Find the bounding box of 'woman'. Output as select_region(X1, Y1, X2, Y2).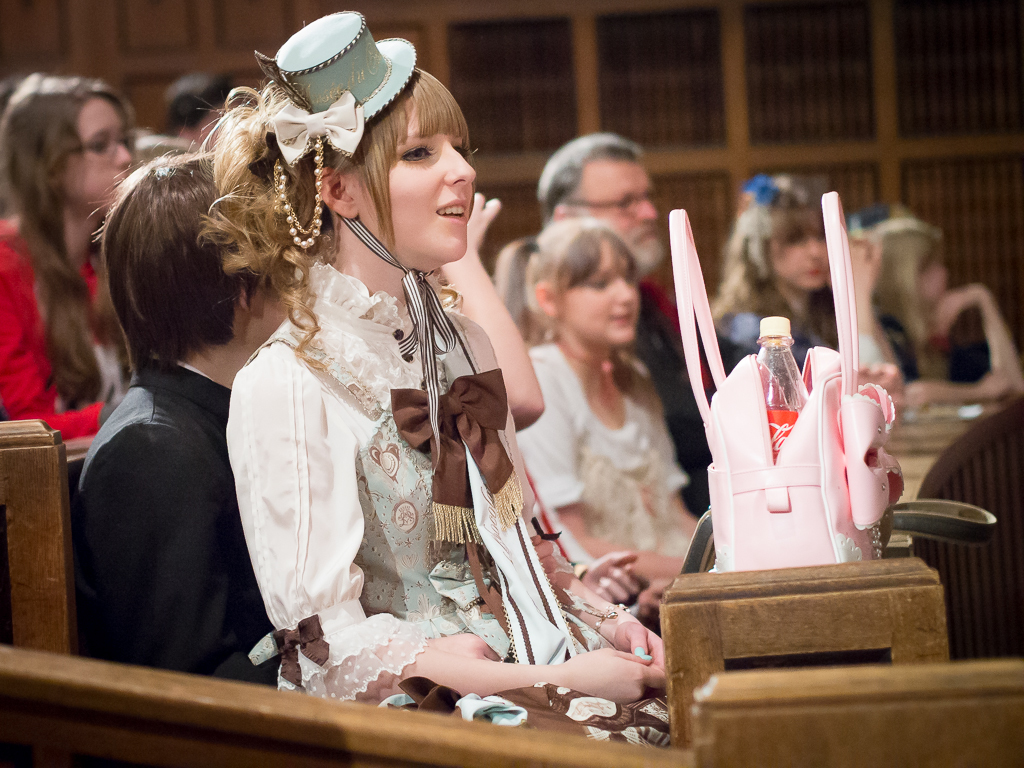
select_region(708, 176, 907, 408).
